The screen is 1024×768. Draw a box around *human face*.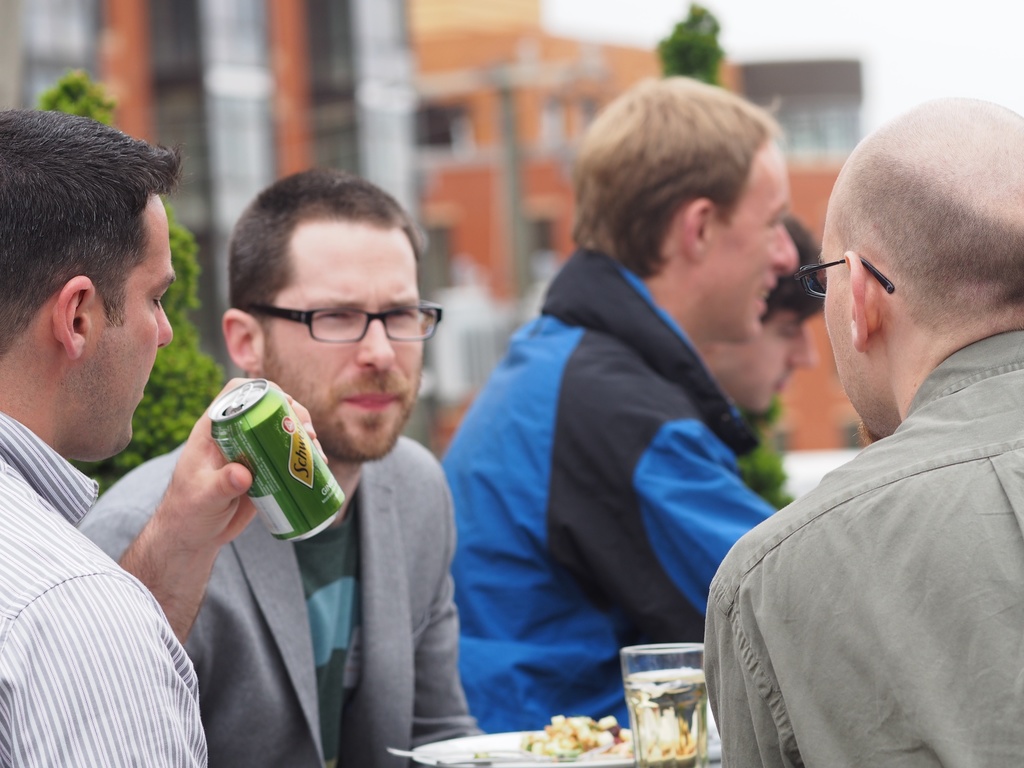
262 212 425 462.
